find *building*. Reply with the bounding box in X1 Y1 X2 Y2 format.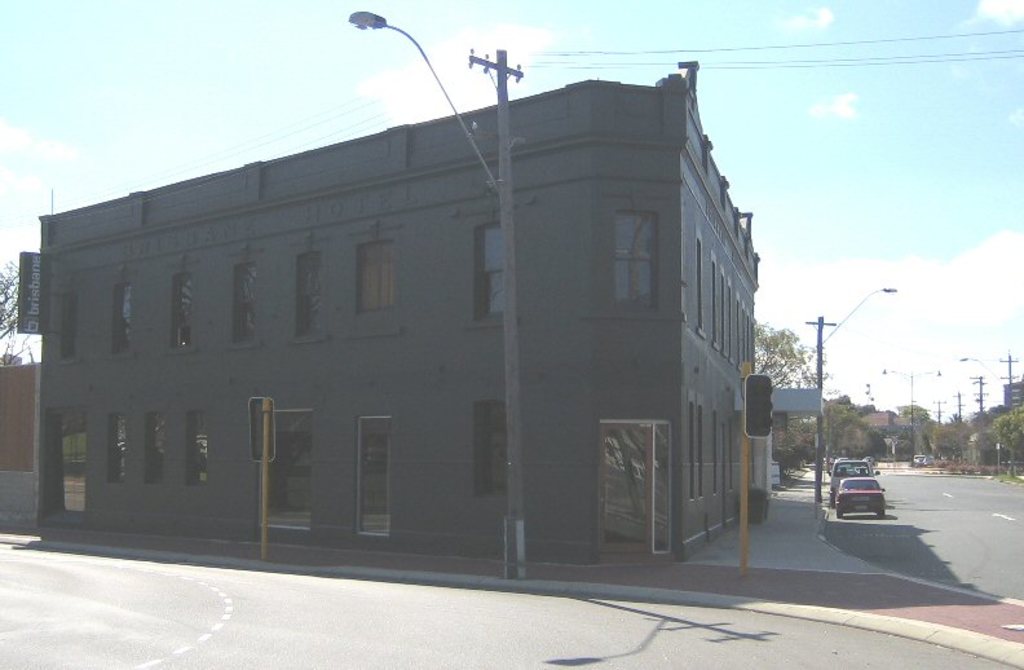
30 59 822 569.
